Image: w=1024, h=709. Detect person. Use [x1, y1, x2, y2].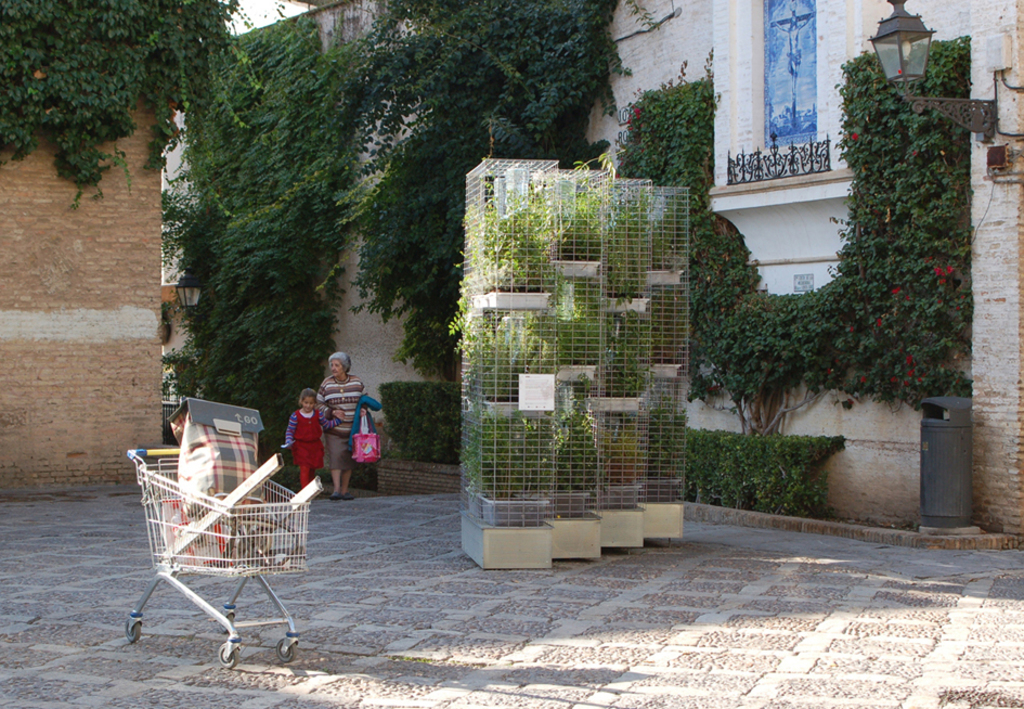
[772, 16, 814, 103].
